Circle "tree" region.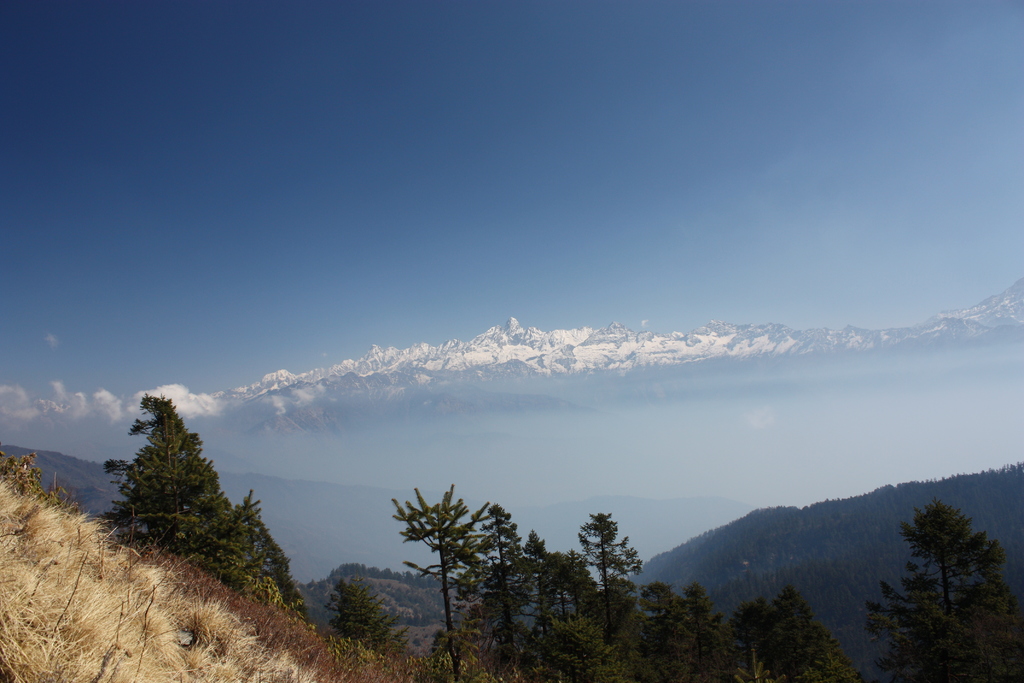
Region: <box>102,388,309,629</box>.
